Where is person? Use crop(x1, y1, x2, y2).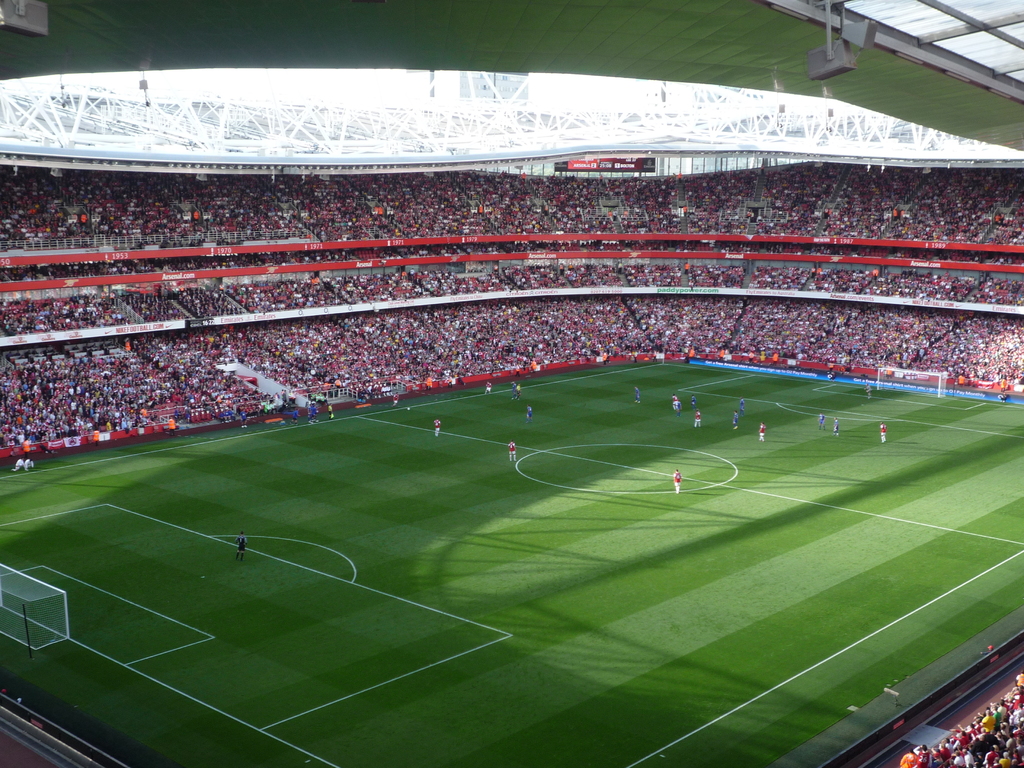
crop(669, 466, 684, 495).
